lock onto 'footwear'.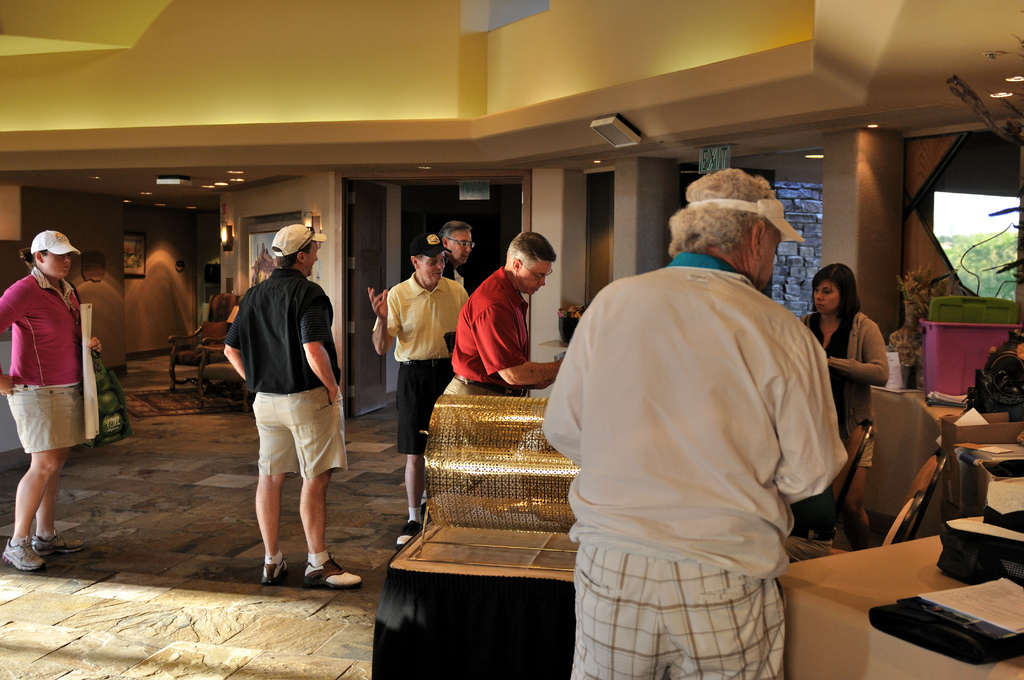
Locked: Rect(307, 553, 365, 587).
